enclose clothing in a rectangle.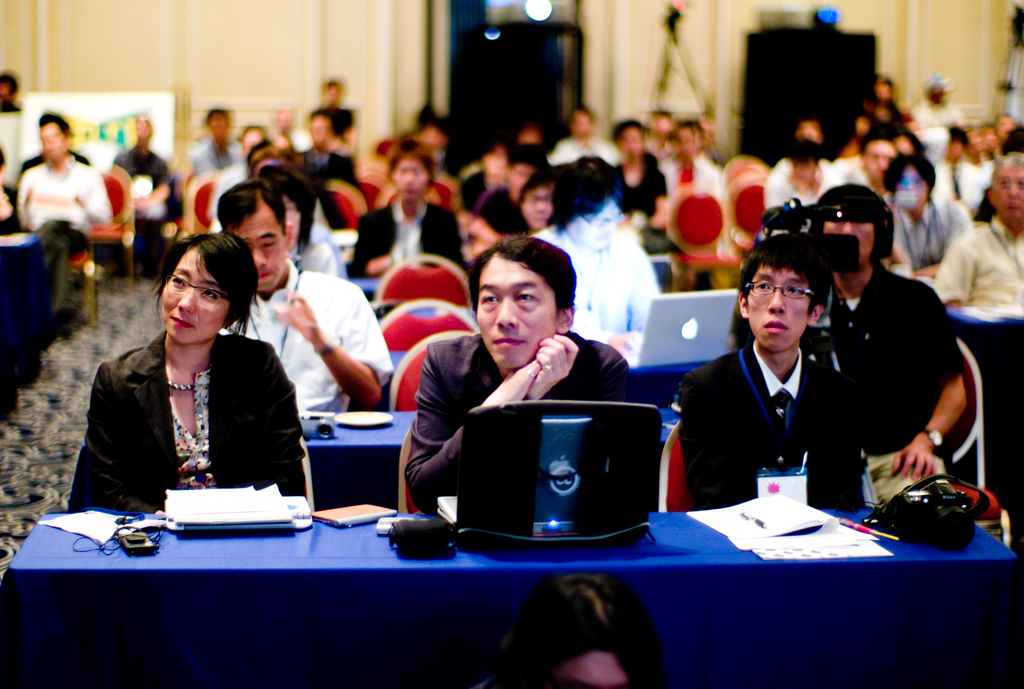
(x1=188, y1=136, x2=246, y2=178).
